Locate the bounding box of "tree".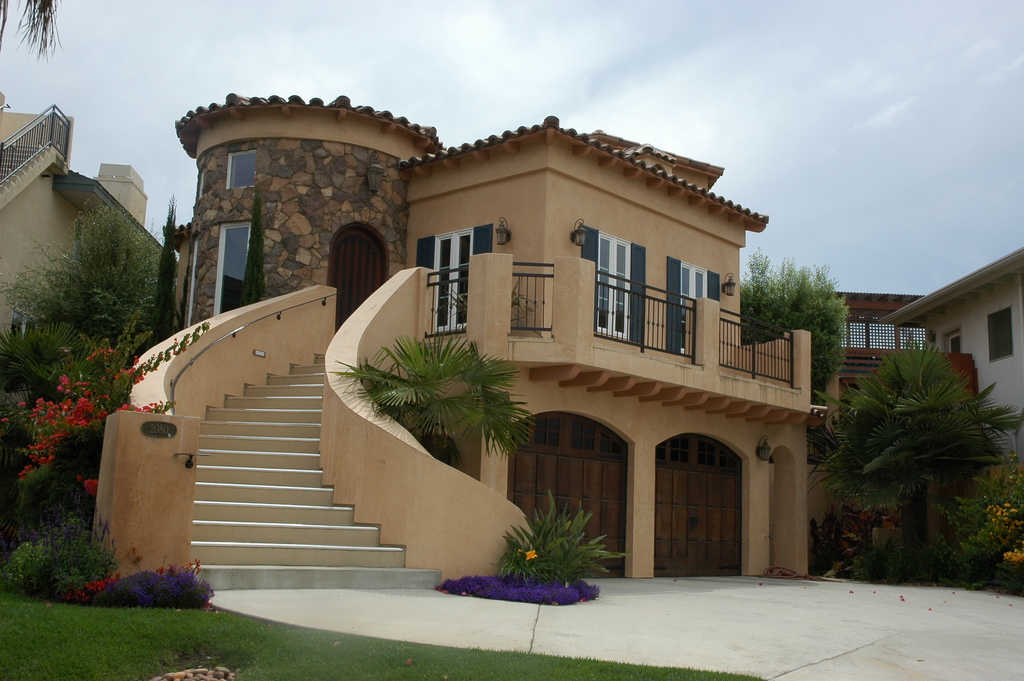
Bounding box: detection(321, 313, 552, 478).
